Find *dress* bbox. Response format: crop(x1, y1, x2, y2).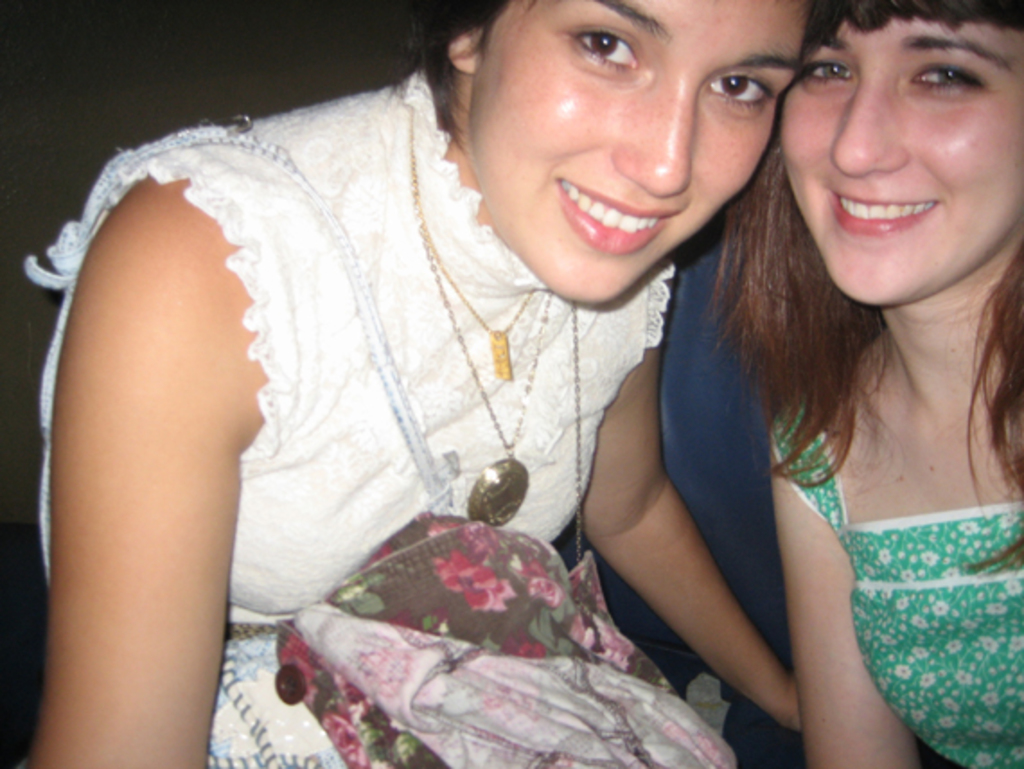
crop(769, 401, 1022, 767).
